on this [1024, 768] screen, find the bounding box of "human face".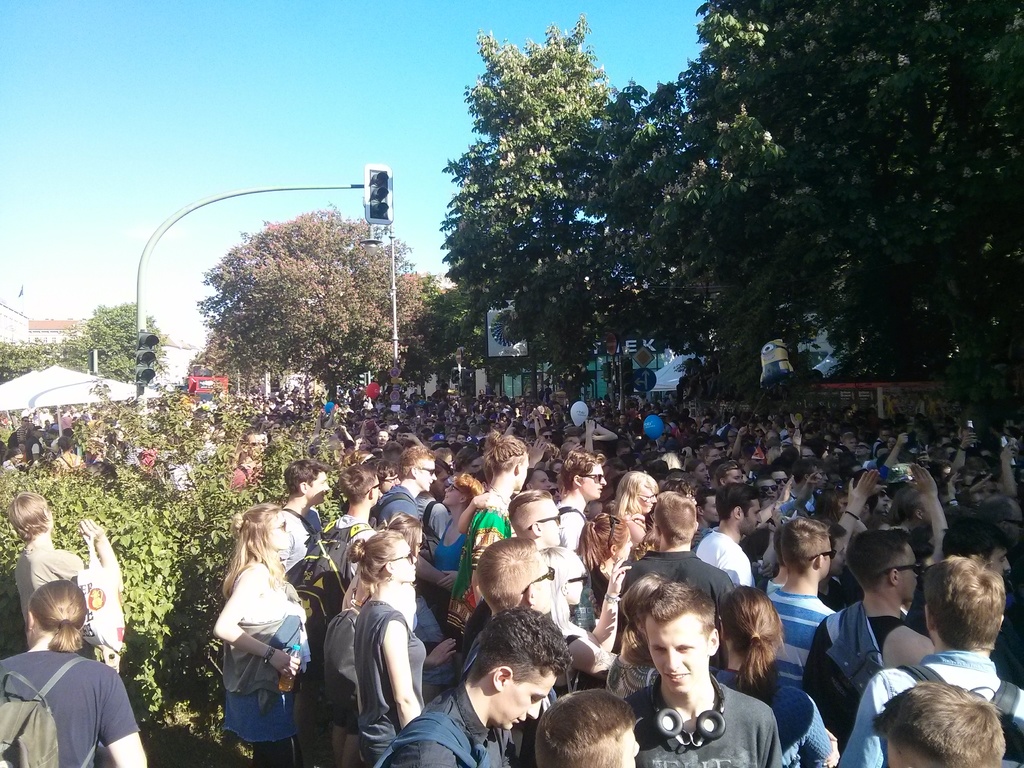
Bounding box: (639, 485, 659, 513).
